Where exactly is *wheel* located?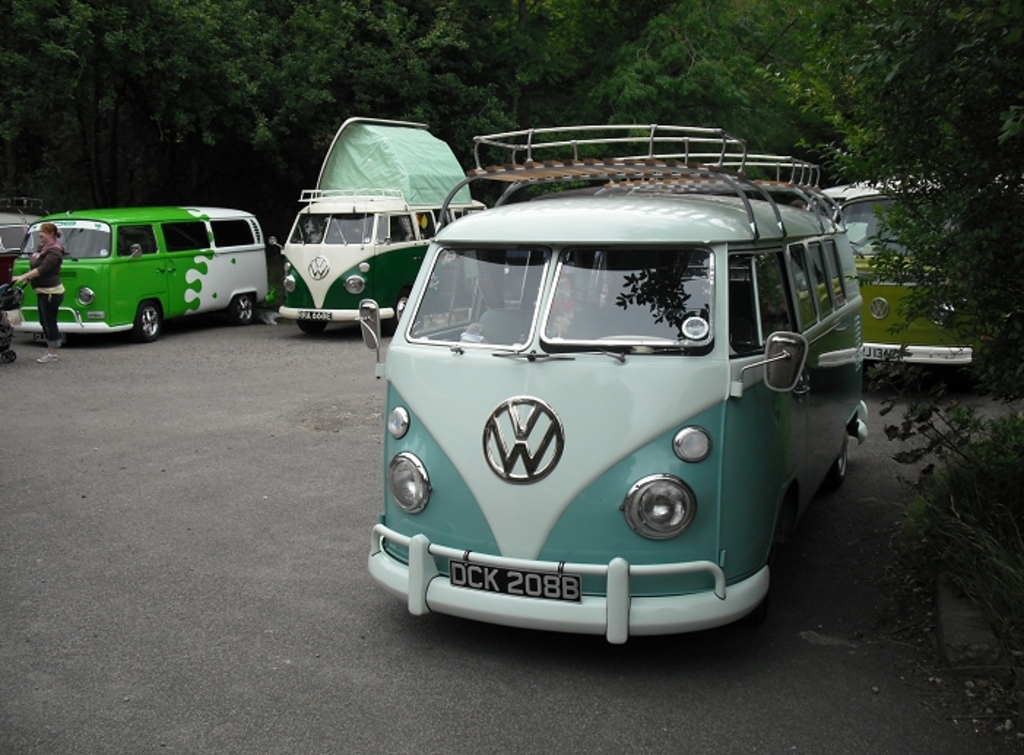
Its bounding box is x1=228 y1=291 x2=263 y2=326.
